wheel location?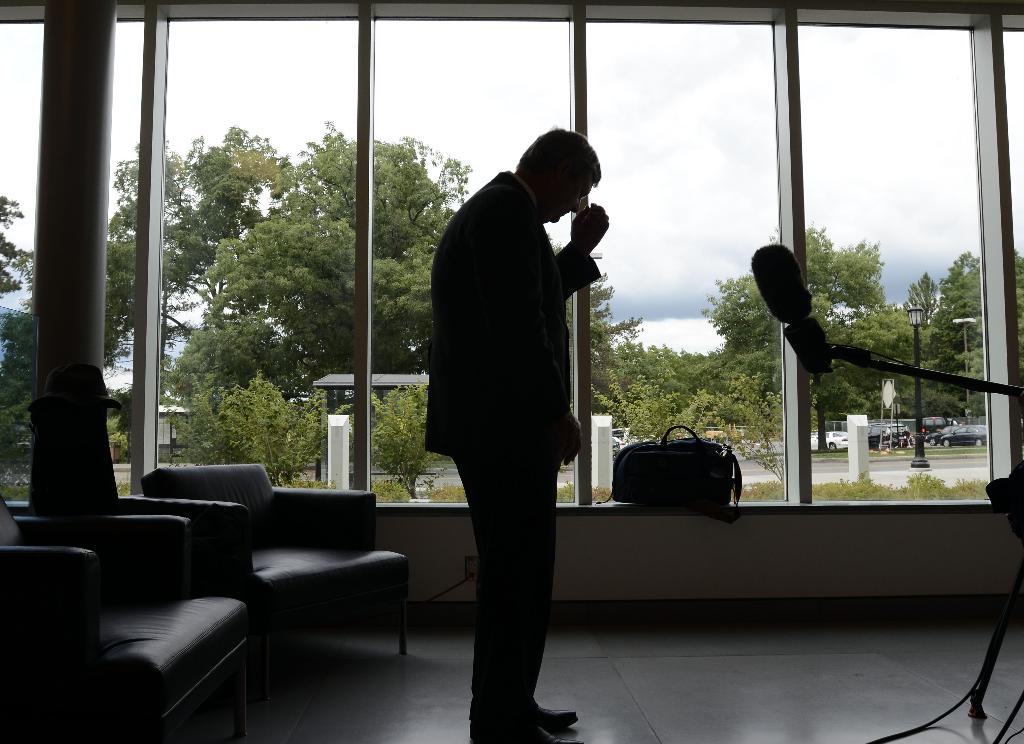
[942, 440, 951, 447]
